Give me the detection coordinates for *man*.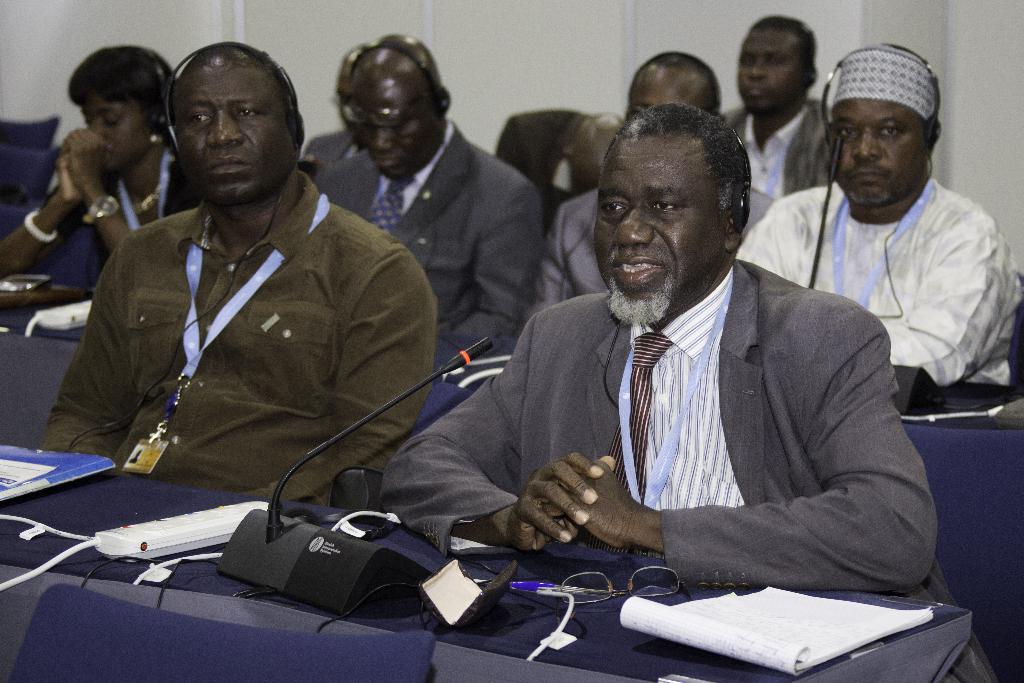
<box>720,14,840,201</box>.
